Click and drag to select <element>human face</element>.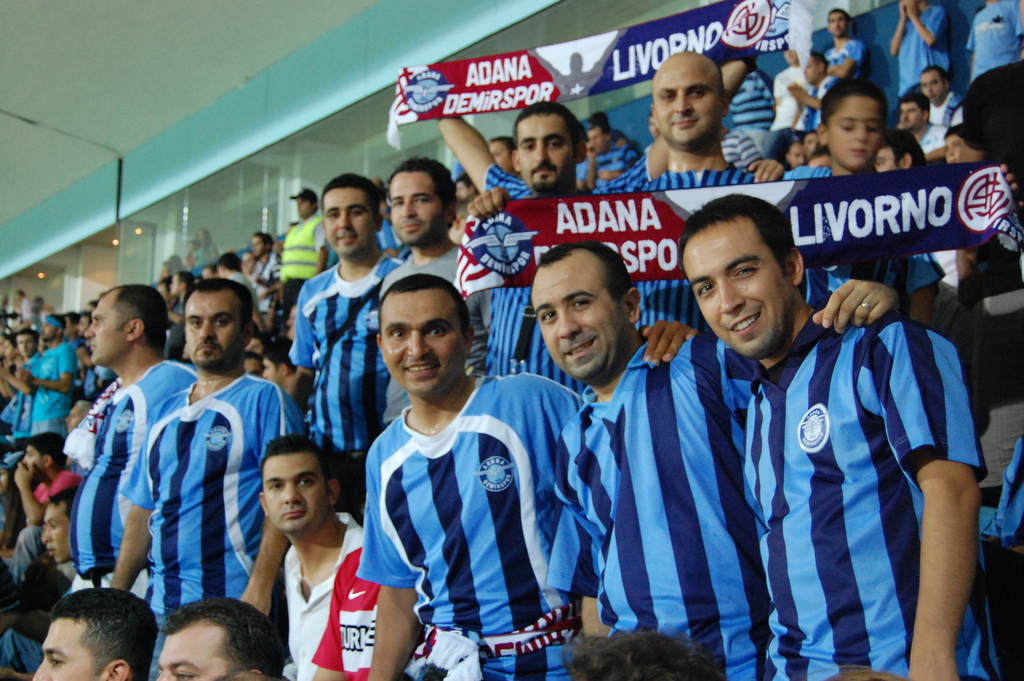
Selection: detection(829, 13, 849, 35).
